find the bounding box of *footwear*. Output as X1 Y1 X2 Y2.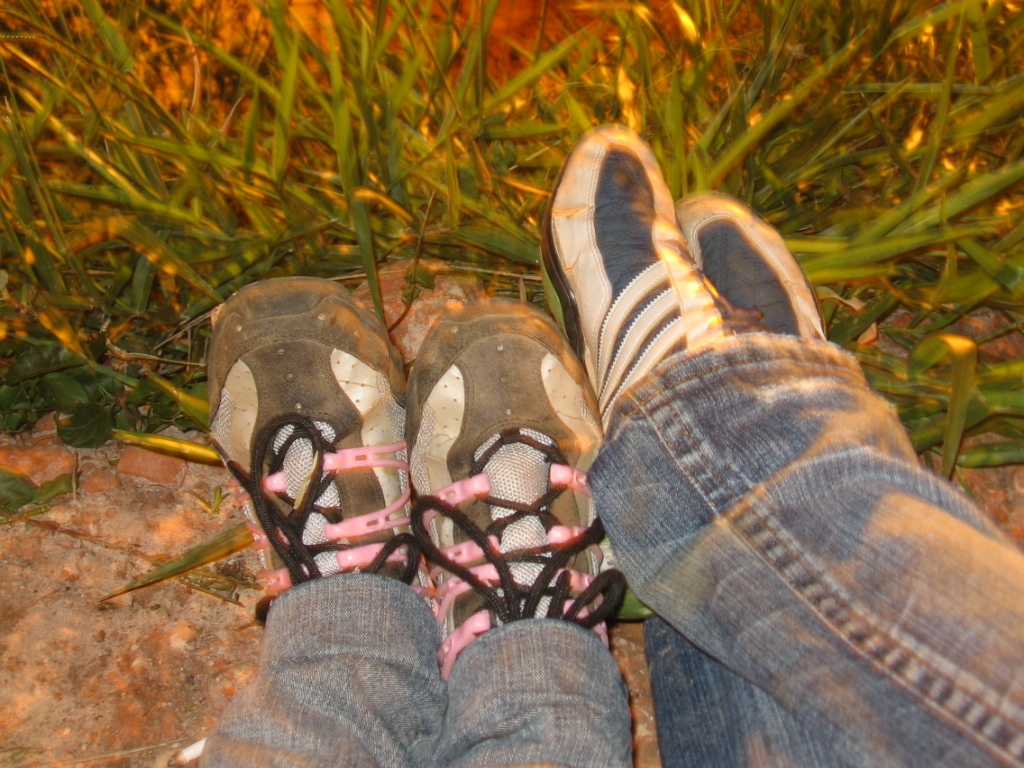
201 272 435 610.
